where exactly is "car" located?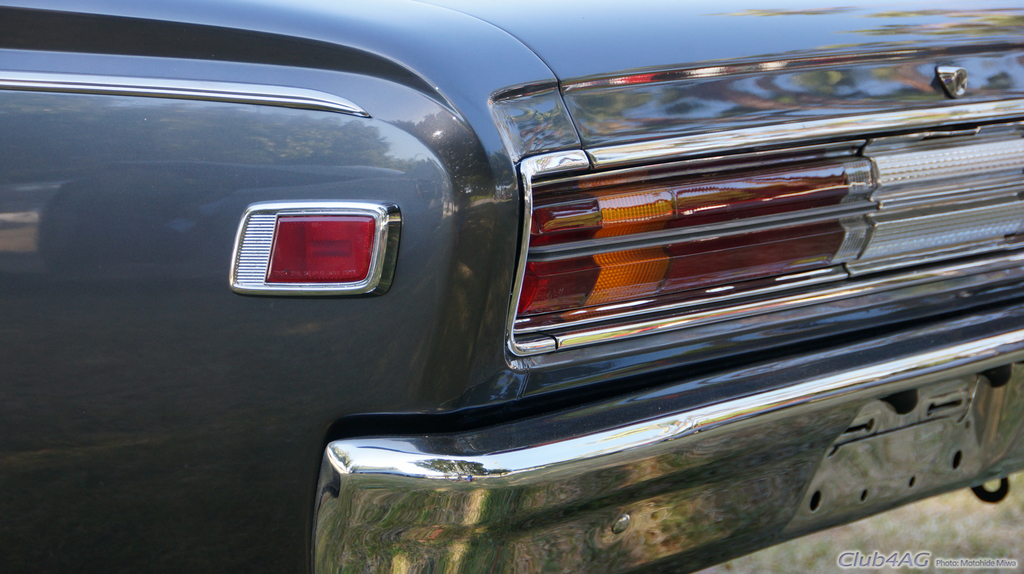
Its bounding box is <region>31, 19, 945, 560</region>.
